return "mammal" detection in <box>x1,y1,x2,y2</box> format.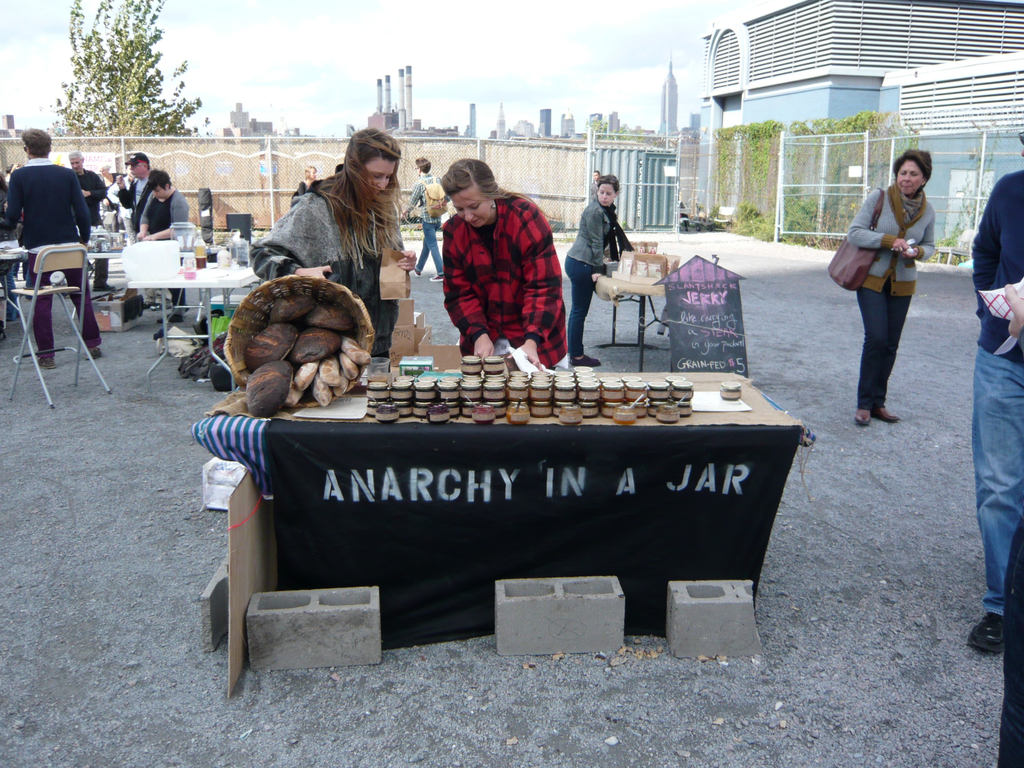
<box>397,156,448,279</box>.
